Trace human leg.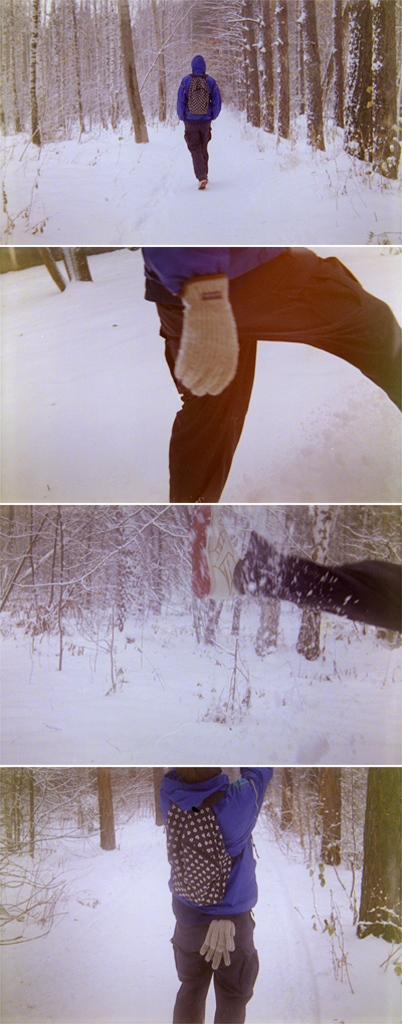
Traced to 237:228:401:400.
